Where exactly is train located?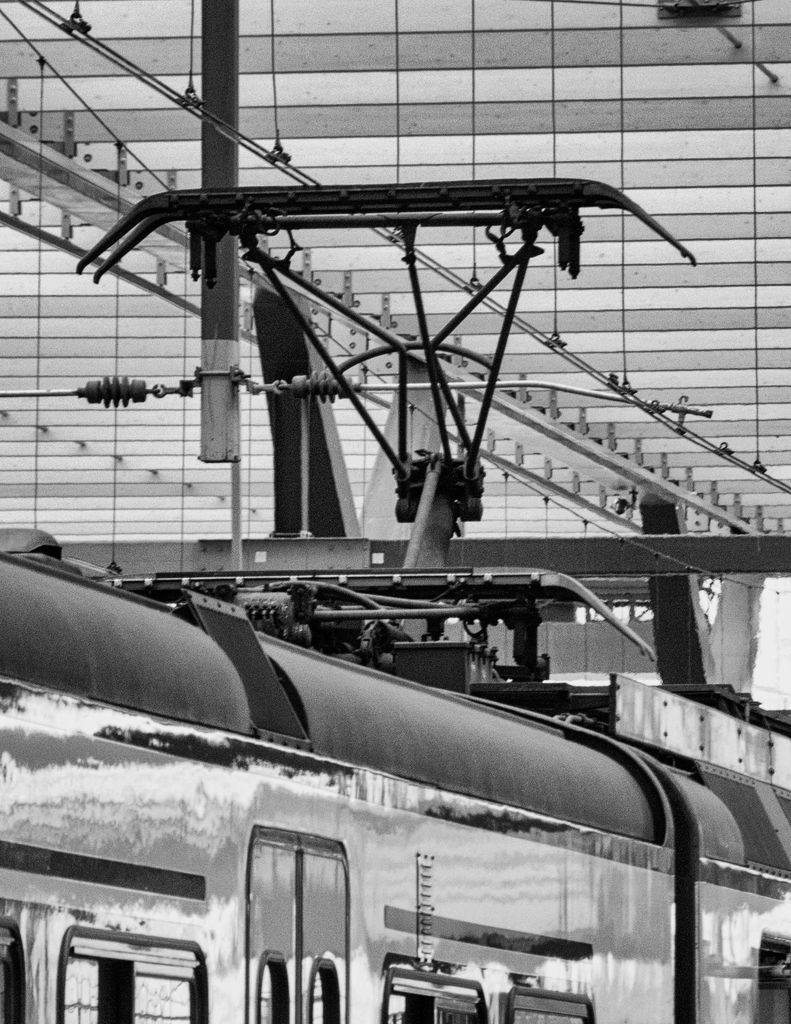
Its bounding box is left=0, top=175, right=790, bottom=1023.
